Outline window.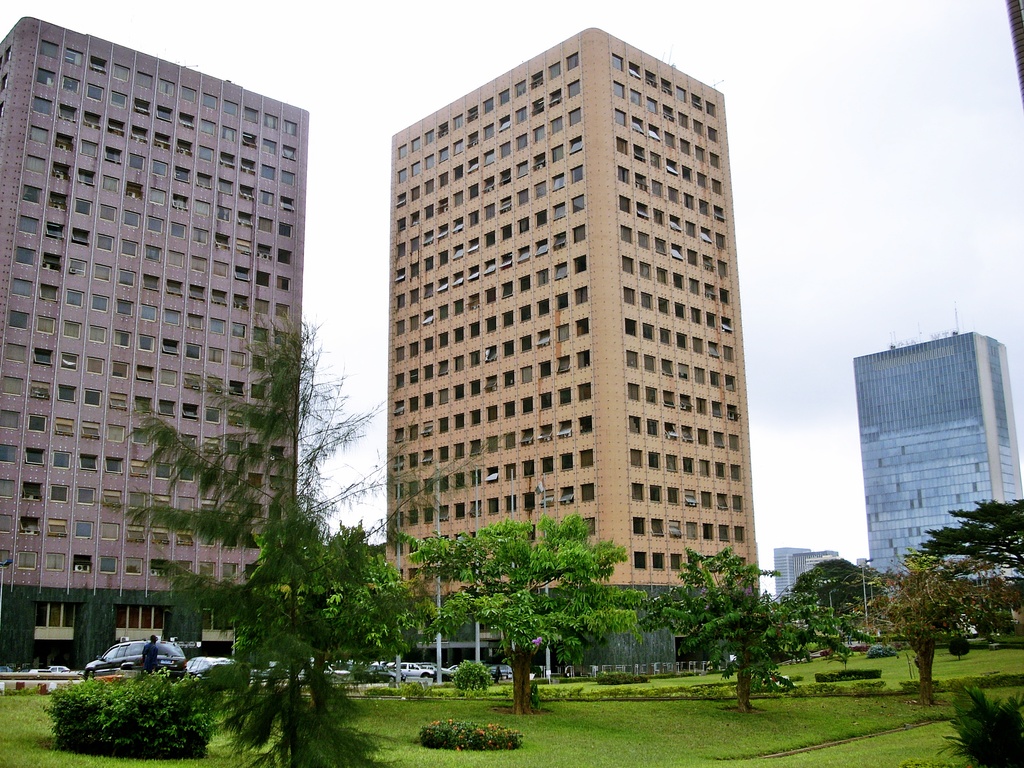
Outline: <box>469,106,480,120</box>.
